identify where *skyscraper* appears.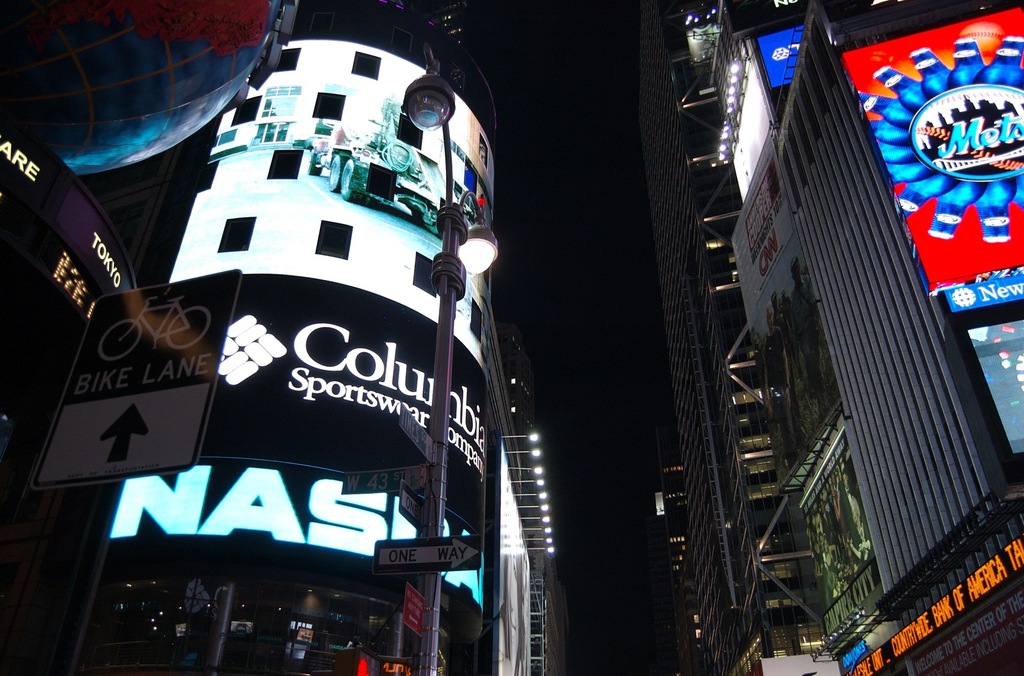
Appears at (x1=630, y1=0, x2=751, y2=675).
